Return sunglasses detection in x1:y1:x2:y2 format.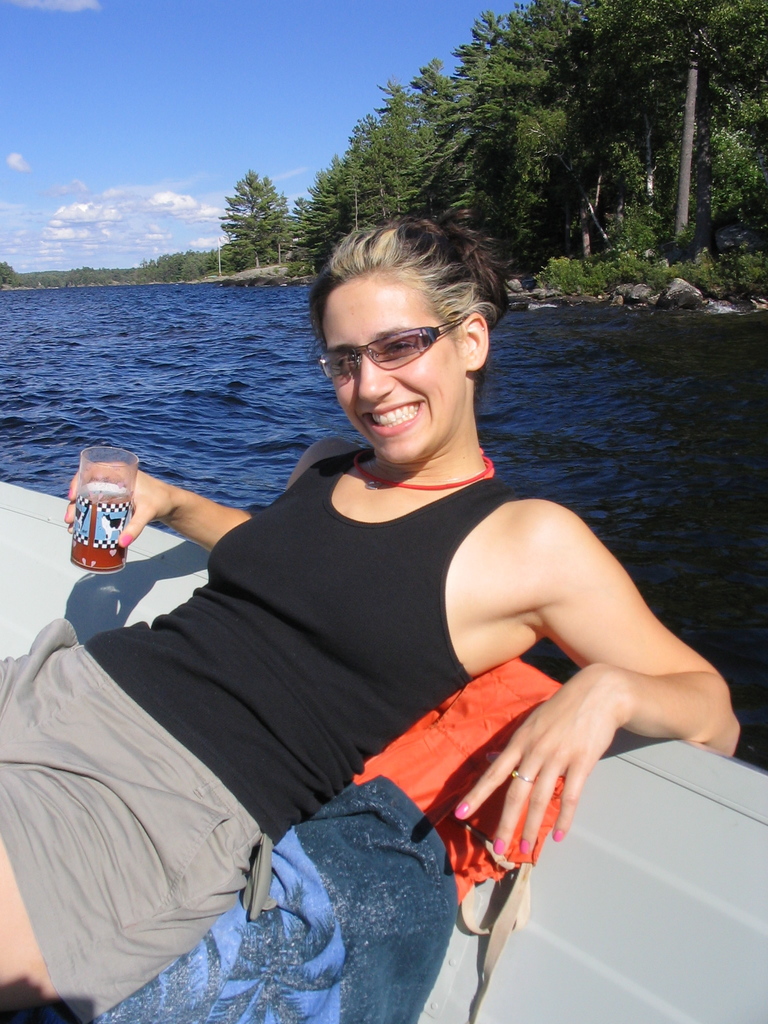
322:317:464:389.
